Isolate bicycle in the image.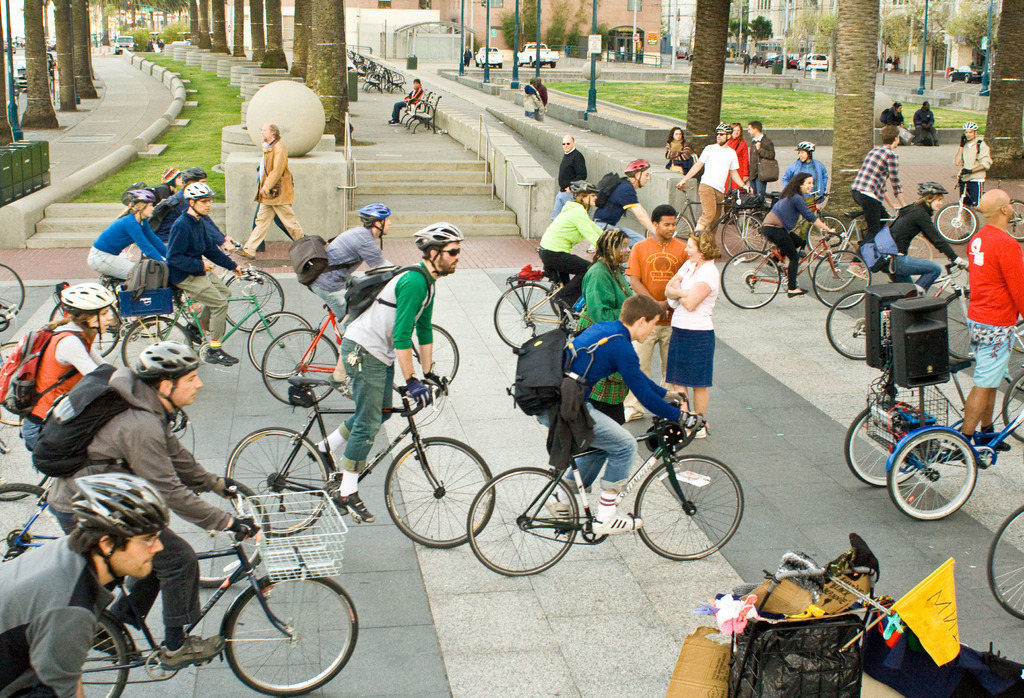
Isolated region: rect(56, 275, 287, 369).
